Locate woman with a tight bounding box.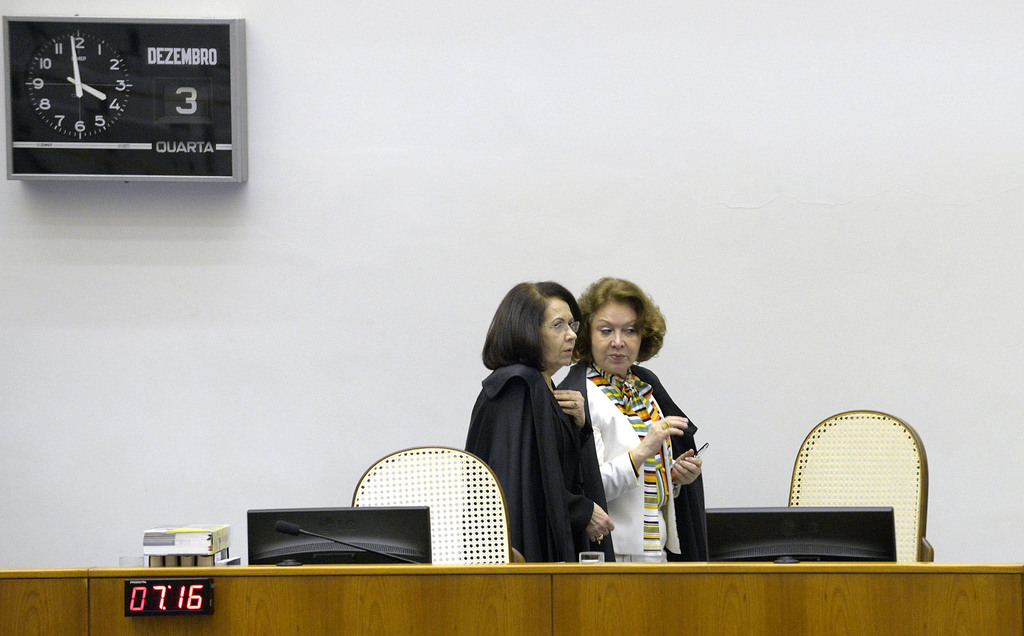
557 273 706 569.
